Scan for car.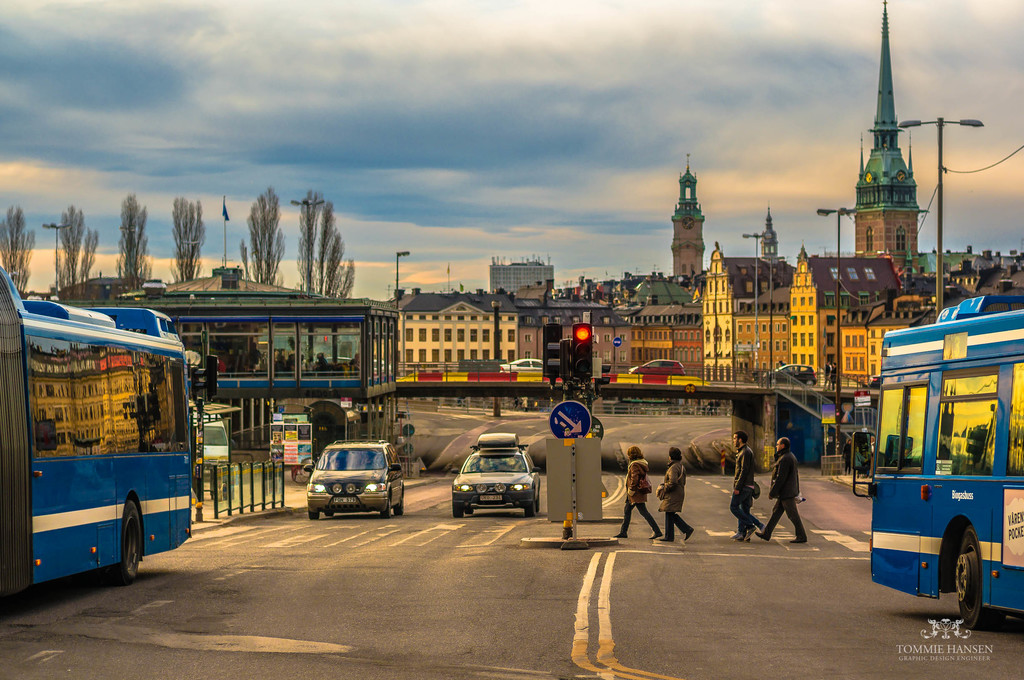
Scan result: {"left": 306, "top": 439, "right": 404, "bottom": 518}.
